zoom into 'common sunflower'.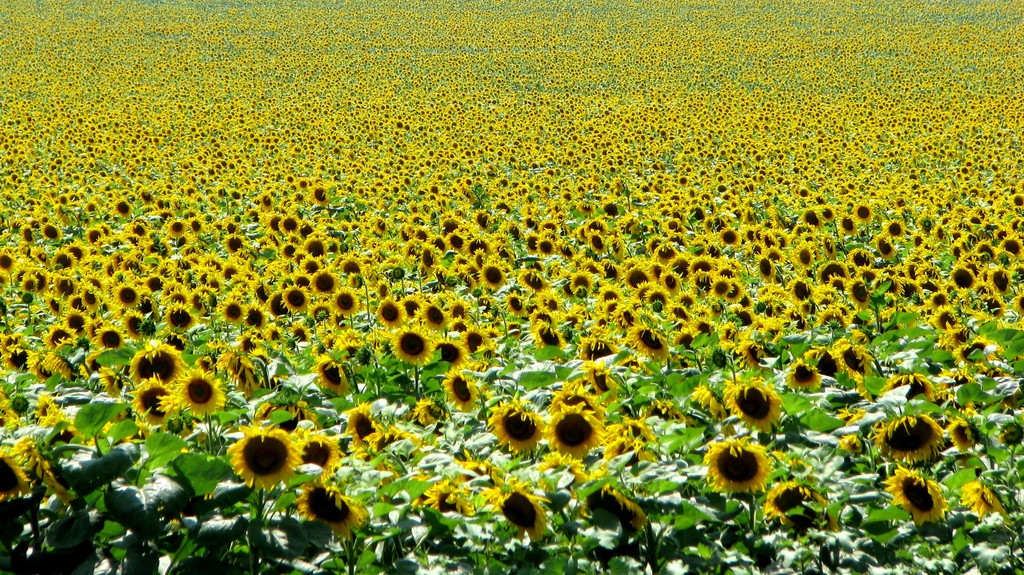
Zoom target: {"left": 312, "top": 359, "right": 342, "bottom": 389}.
